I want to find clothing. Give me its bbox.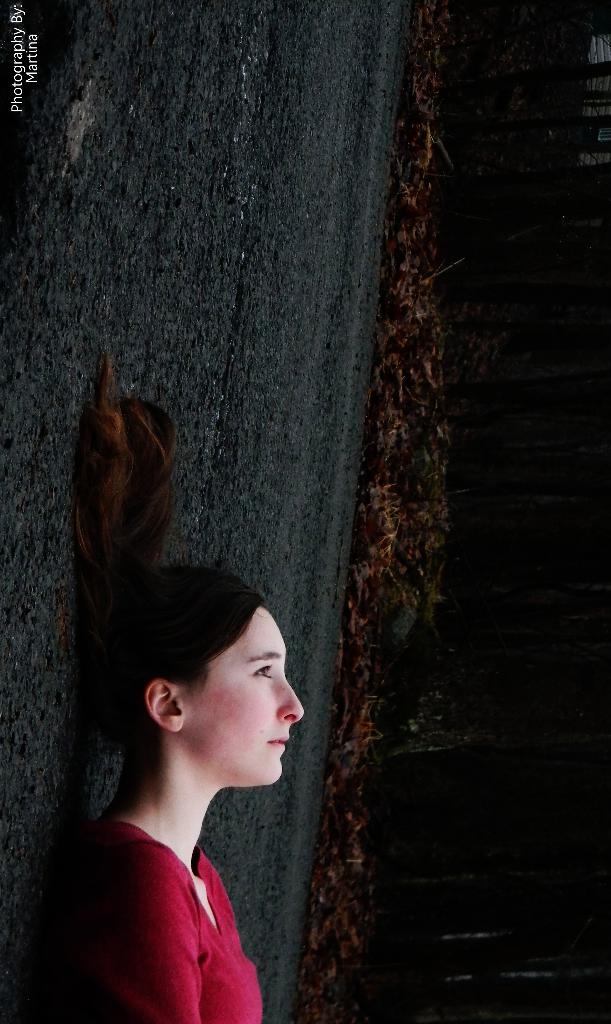
detection(60, 772, 263, 1023).
